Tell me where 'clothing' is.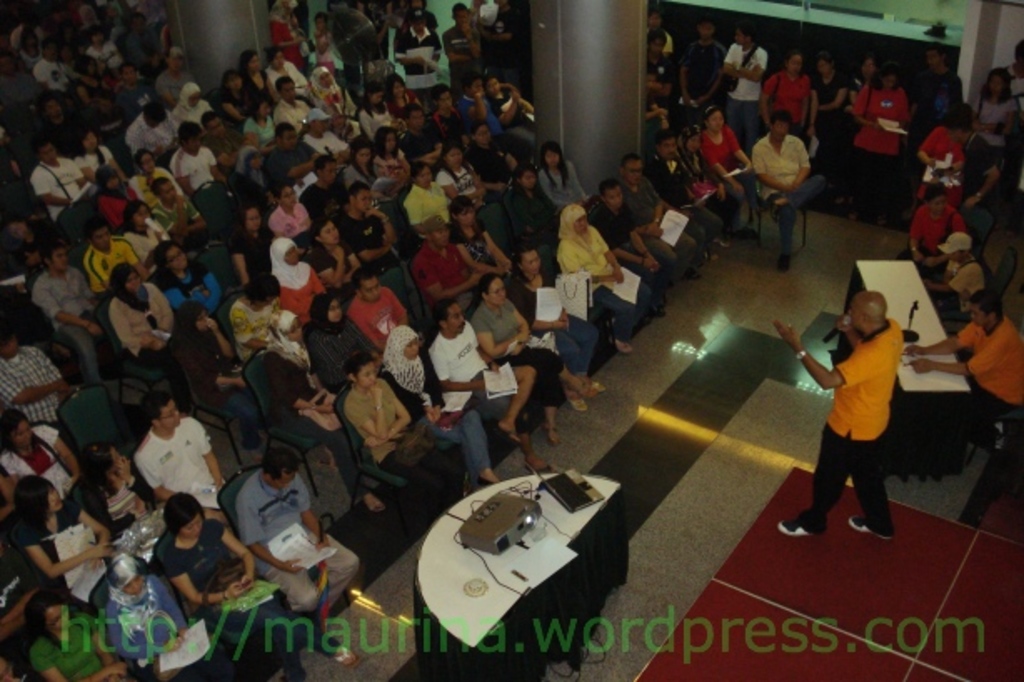
'clothing' is at x1=168, y1=145, x2=232, y2=228.
